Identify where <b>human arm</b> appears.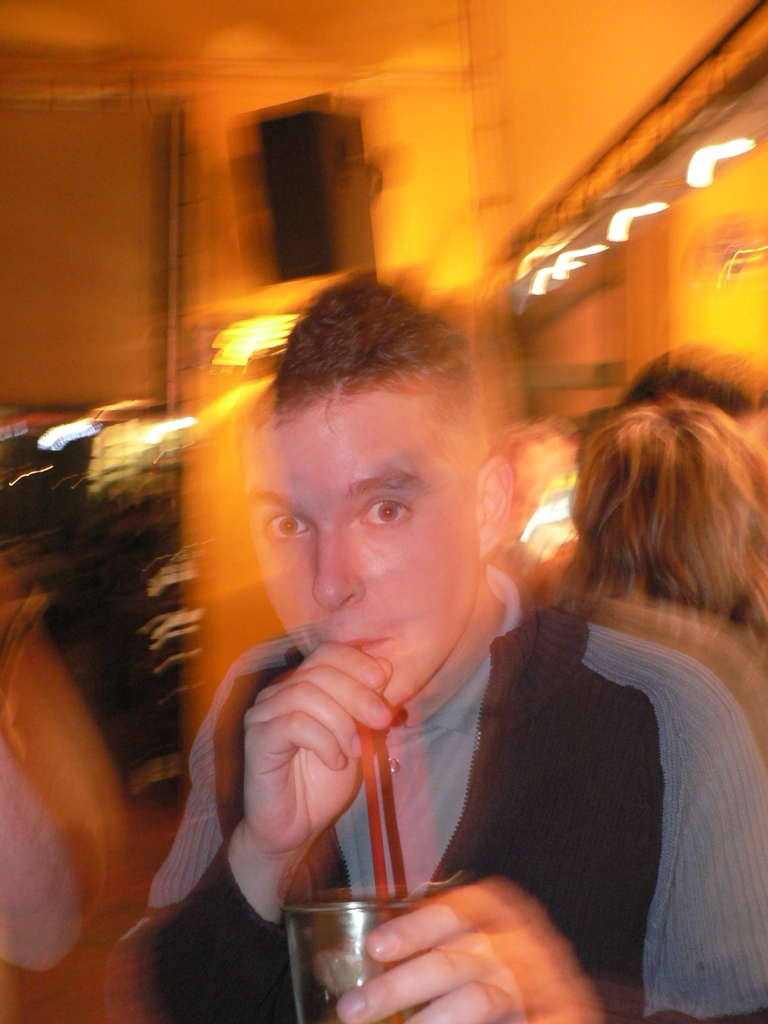
Appears at left=335, top=673, right=767, bottom=1023.
